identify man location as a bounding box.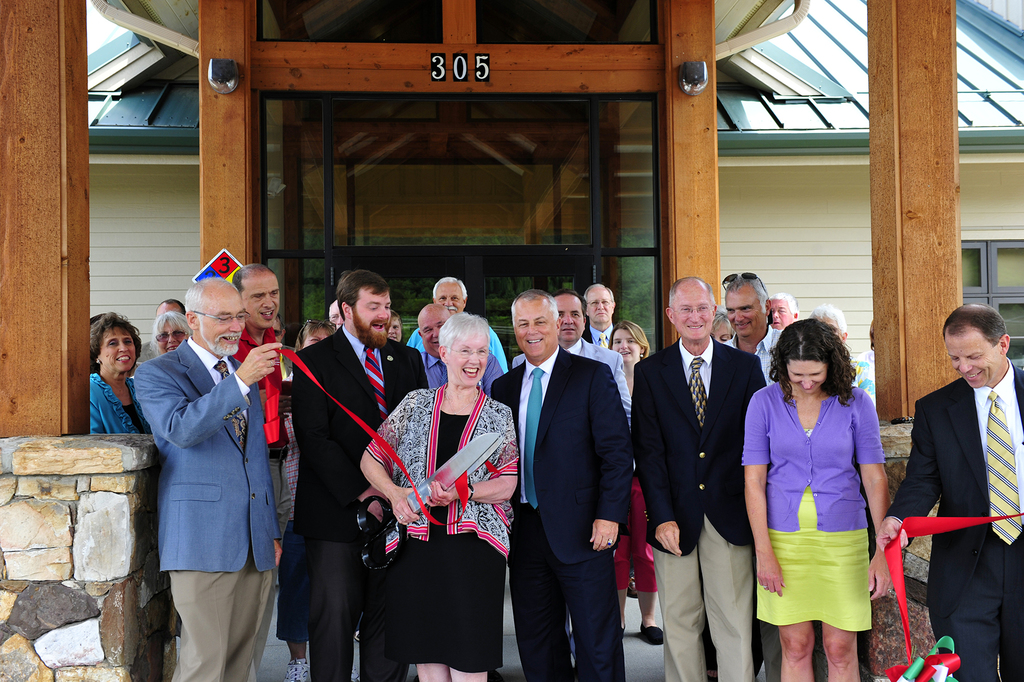
409/299/501/390.
